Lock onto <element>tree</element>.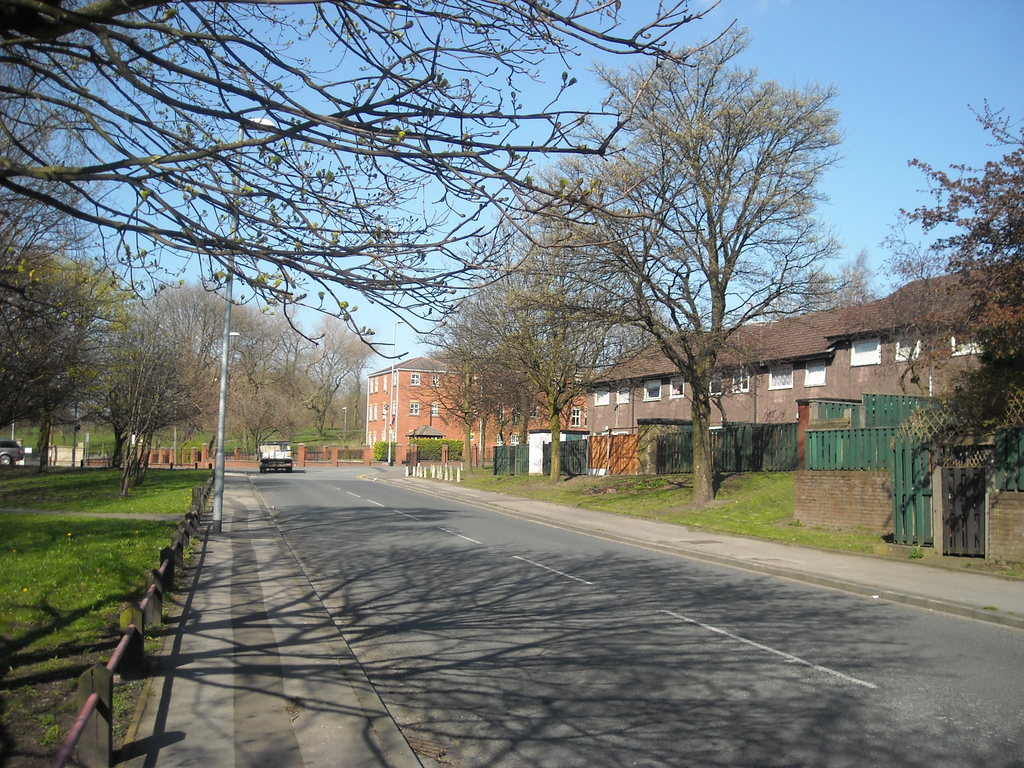
Locked: [887,91,1023,427].
